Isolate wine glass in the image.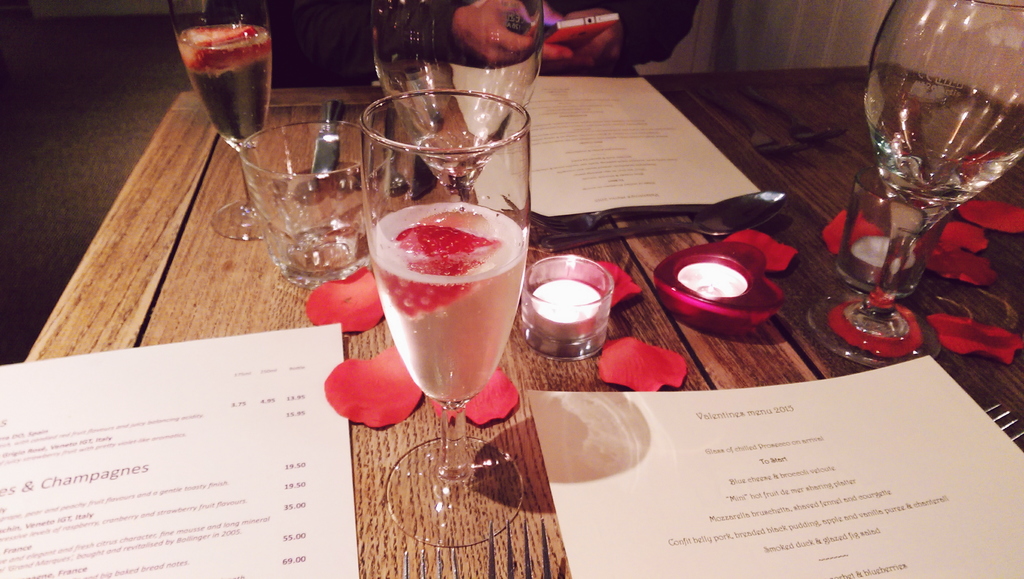
Isolated region: bbox(156, 0, 275, 243).
